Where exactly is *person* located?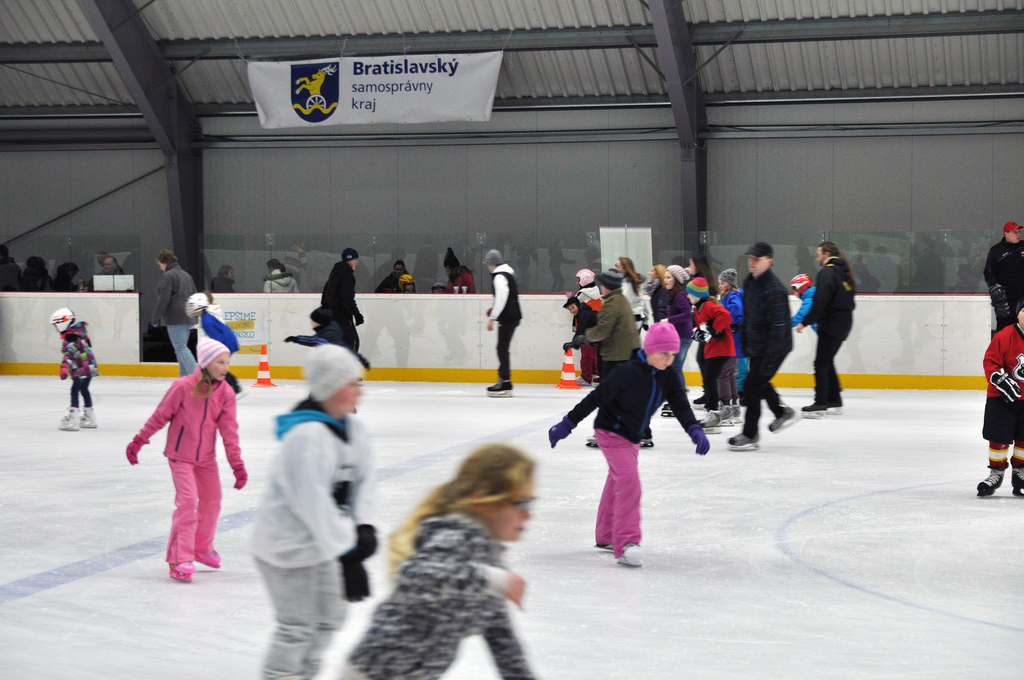
Its bounding box is (52, 309, 97, 431).
